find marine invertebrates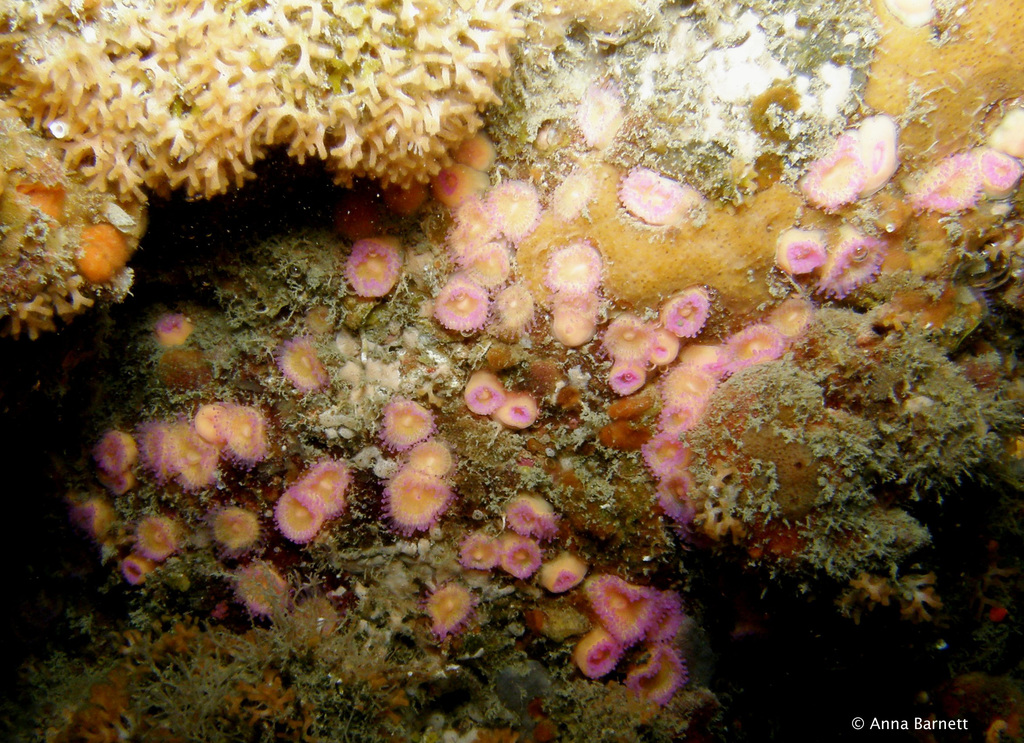
box=[606, 302, 648, 363]
